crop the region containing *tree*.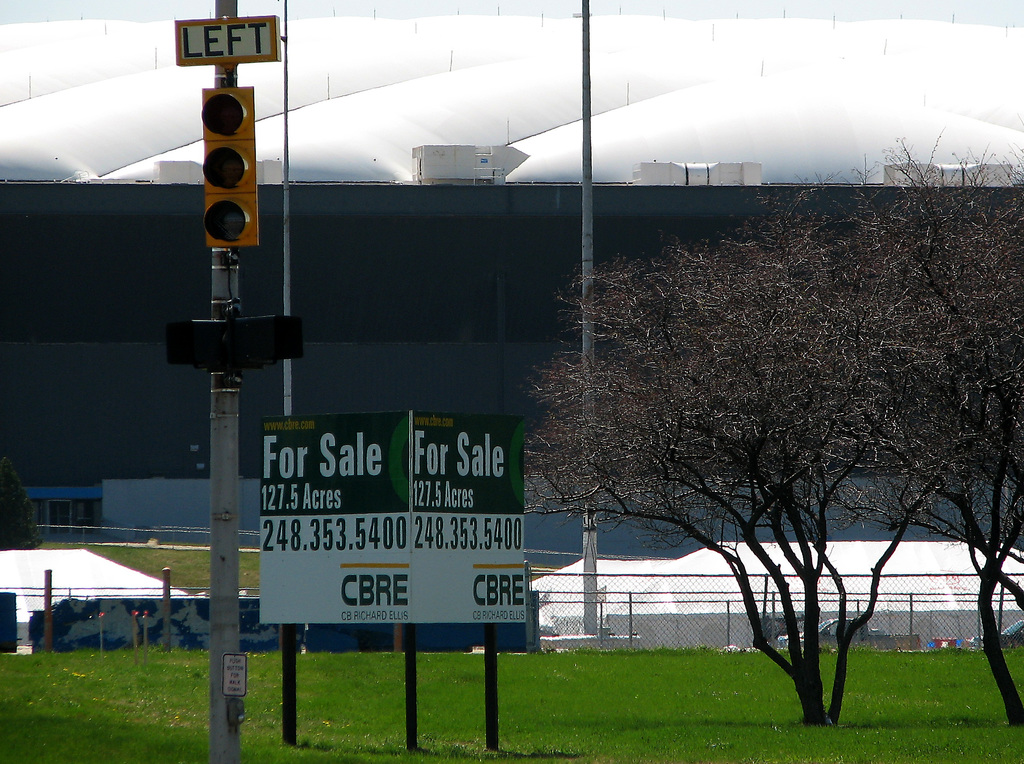
Crop region: pyautogui.locateOnScreen(0, 456, 44, 548).
